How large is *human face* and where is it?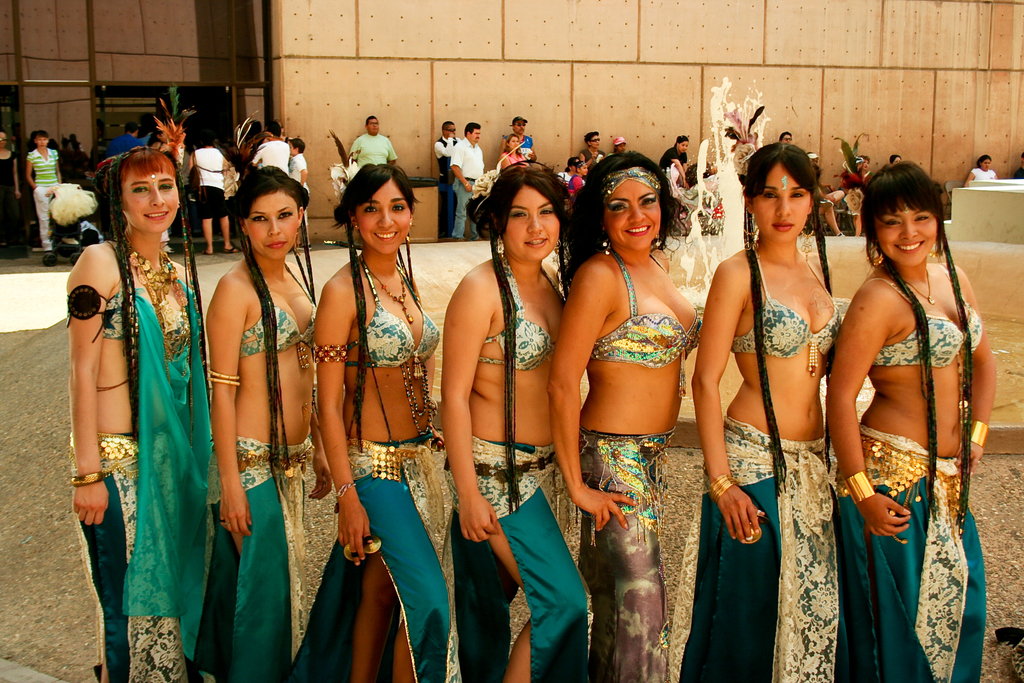
Bounding box: left=753, top=165, right=810, bottom=243.
